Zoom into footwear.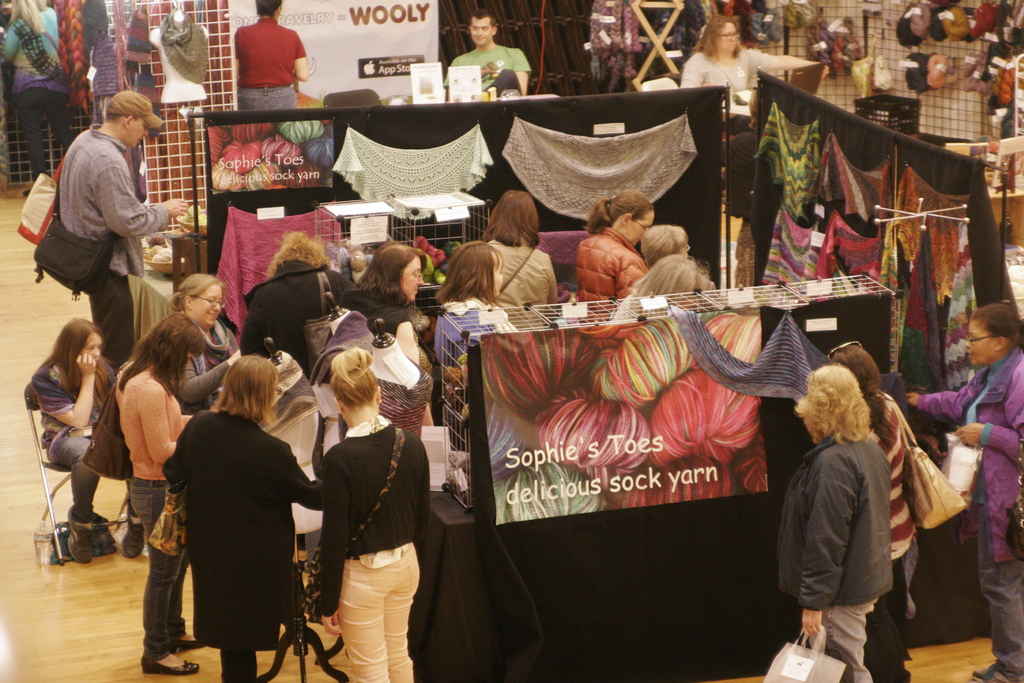
Zoom target: left=140, top=650, right=202, bottom=677.
